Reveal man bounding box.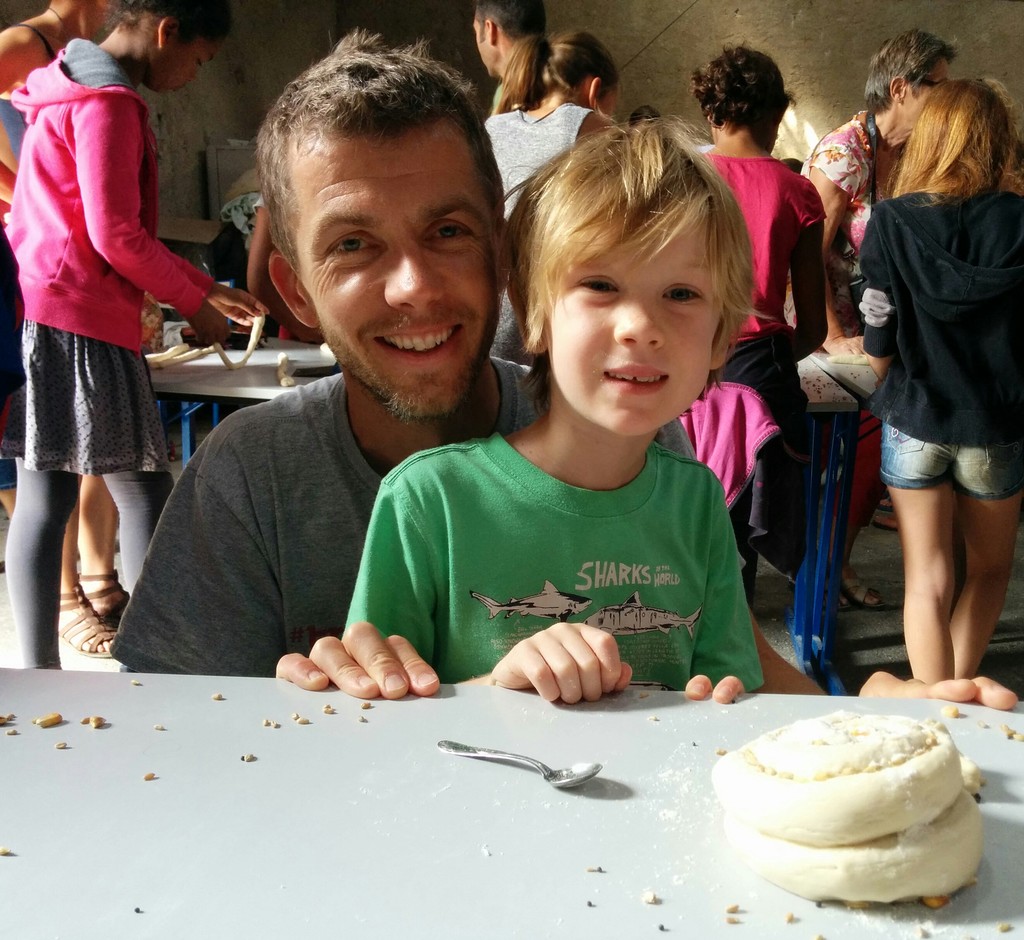
Revealed: 474 0 547 117.
